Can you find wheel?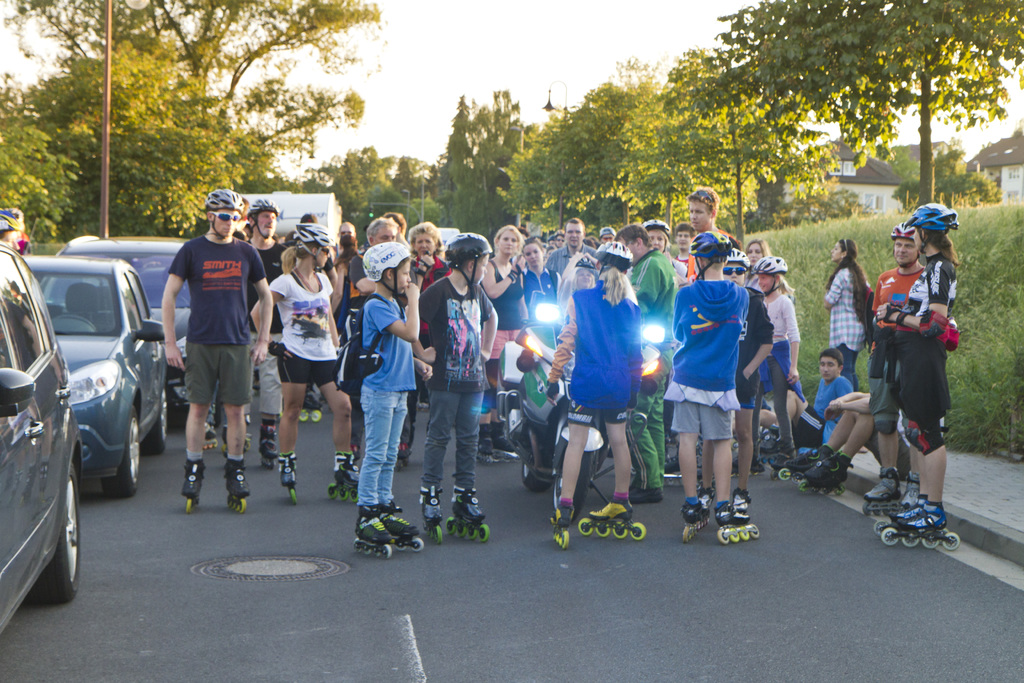
Yes, bounding box: Rect(341, 488, 350, 504).
